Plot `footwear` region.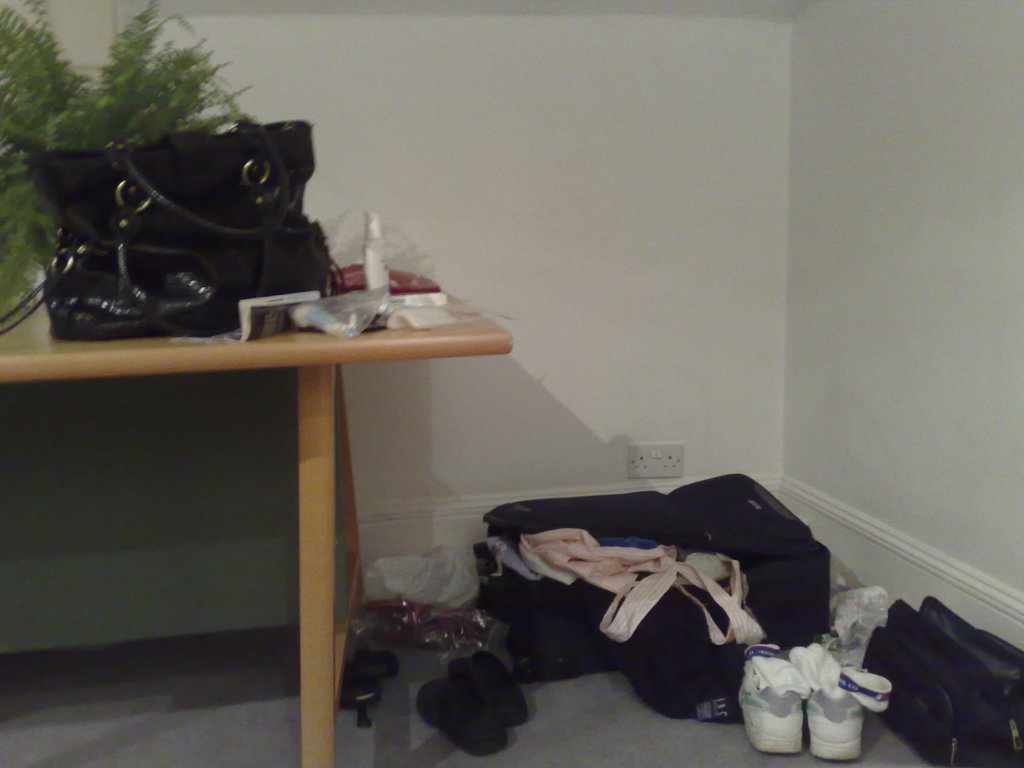
Plotted at box=[808, 681, 858, 758].
